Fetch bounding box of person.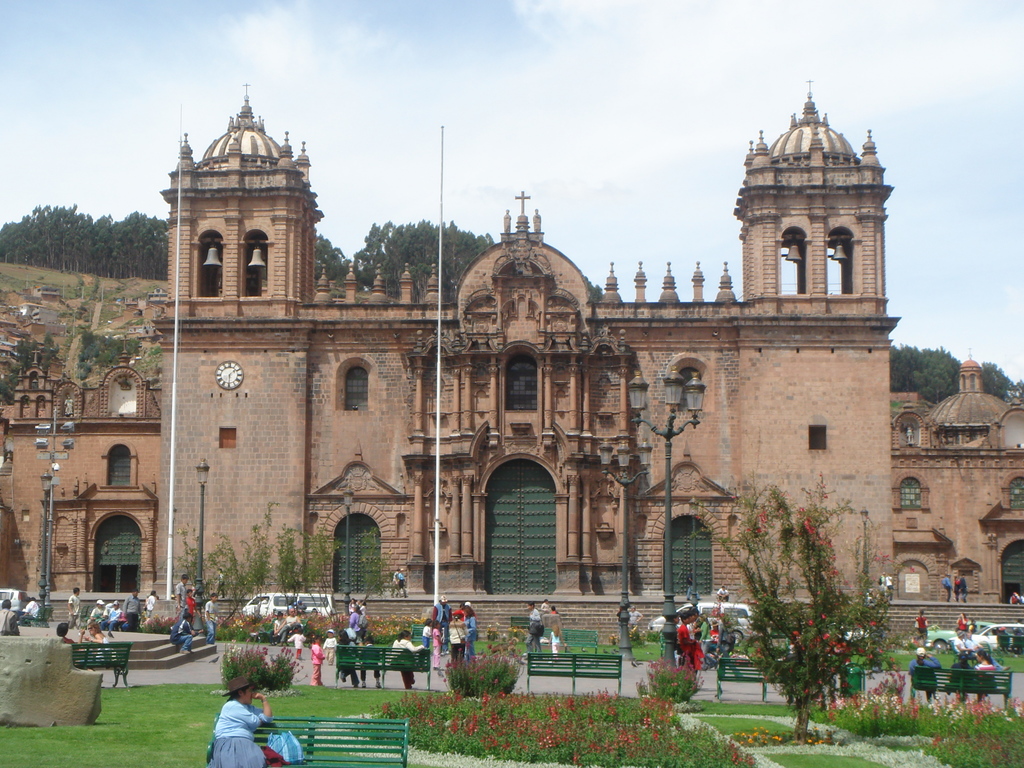
Bbox: region(449, 618, 465, 658).
